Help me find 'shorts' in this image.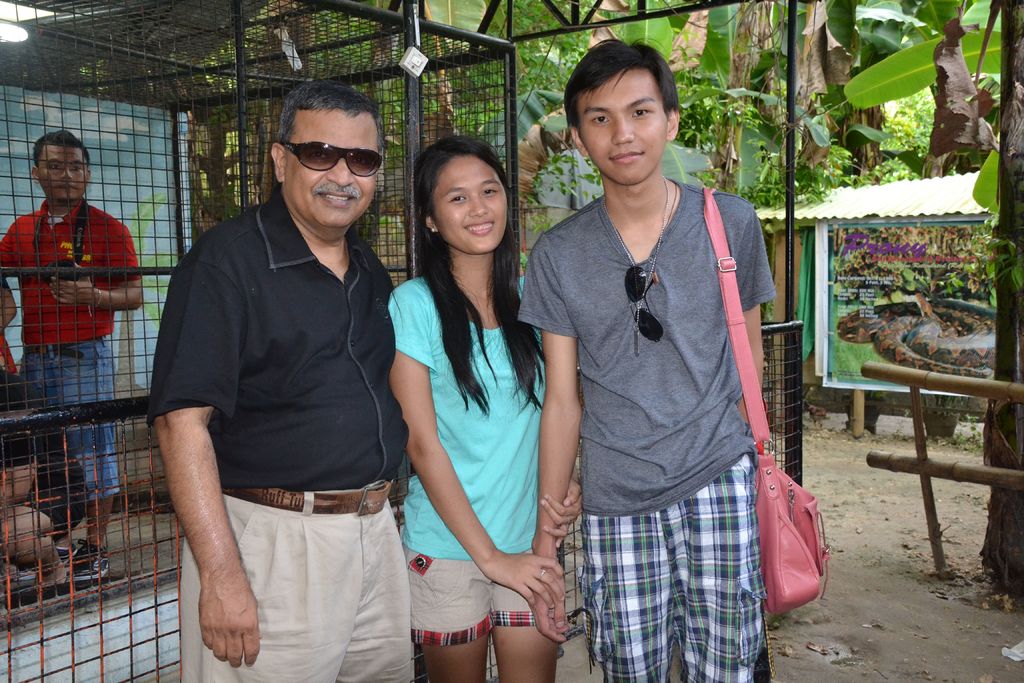
Found it: <region>573, 455, 767, 682</region>.
